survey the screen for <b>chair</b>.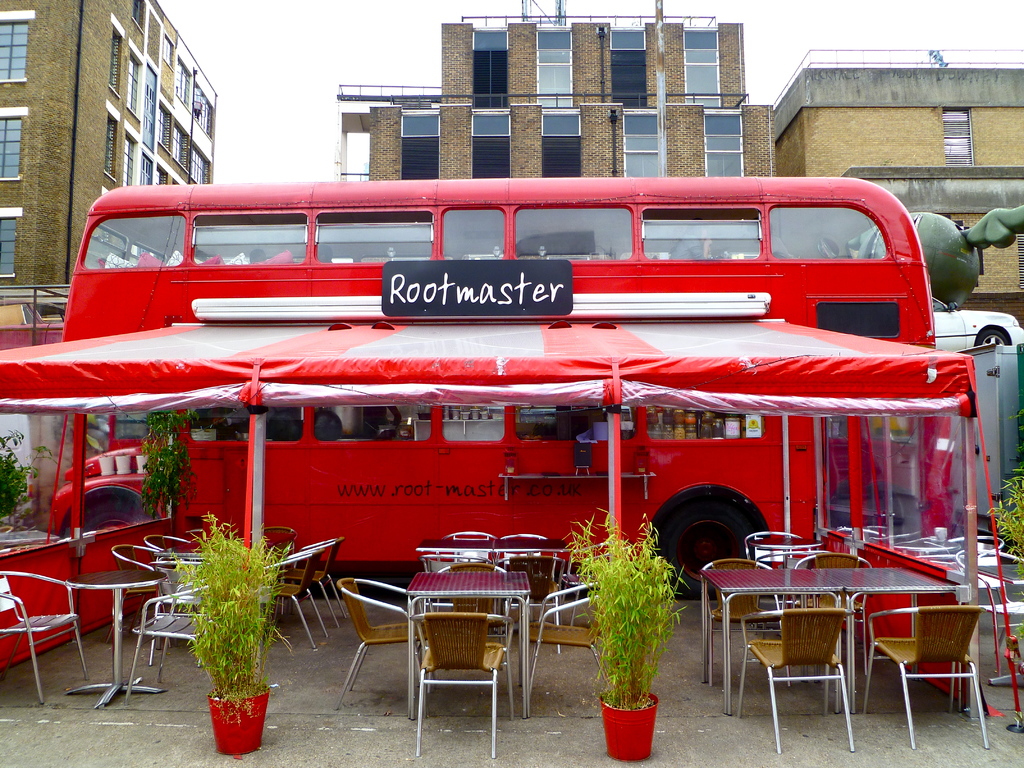
Survey found: BBox(561, 547, 655, 620).
